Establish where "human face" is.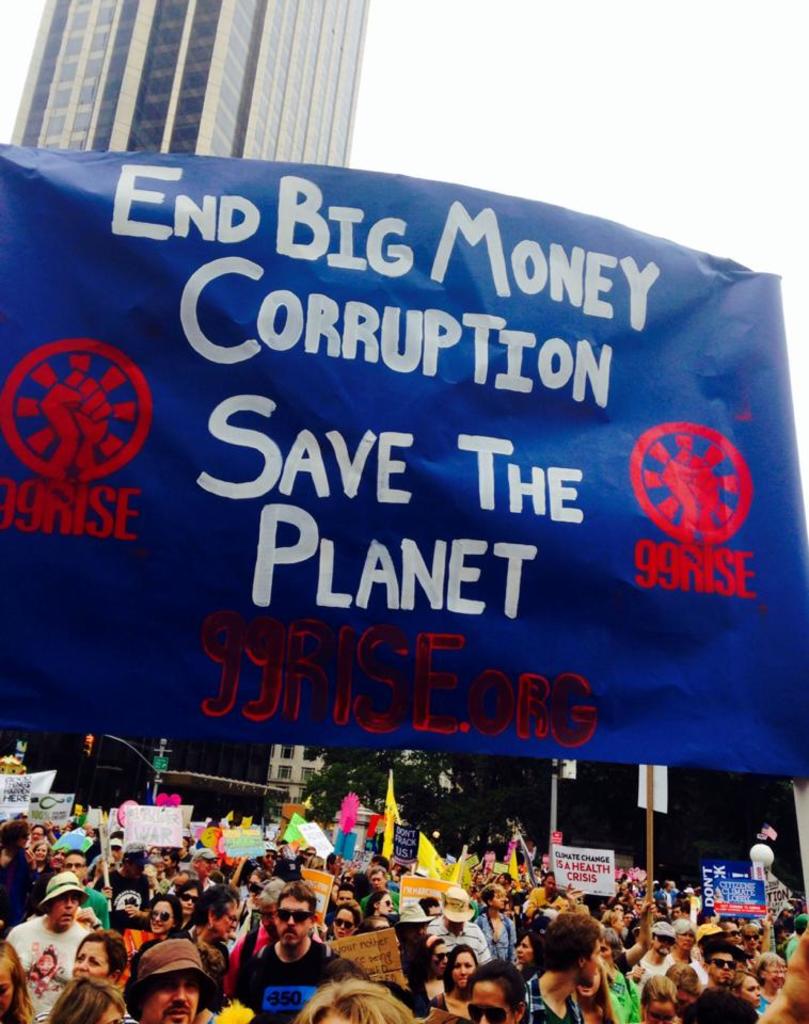
Established at bbox=[277, 899, 310, 941].
